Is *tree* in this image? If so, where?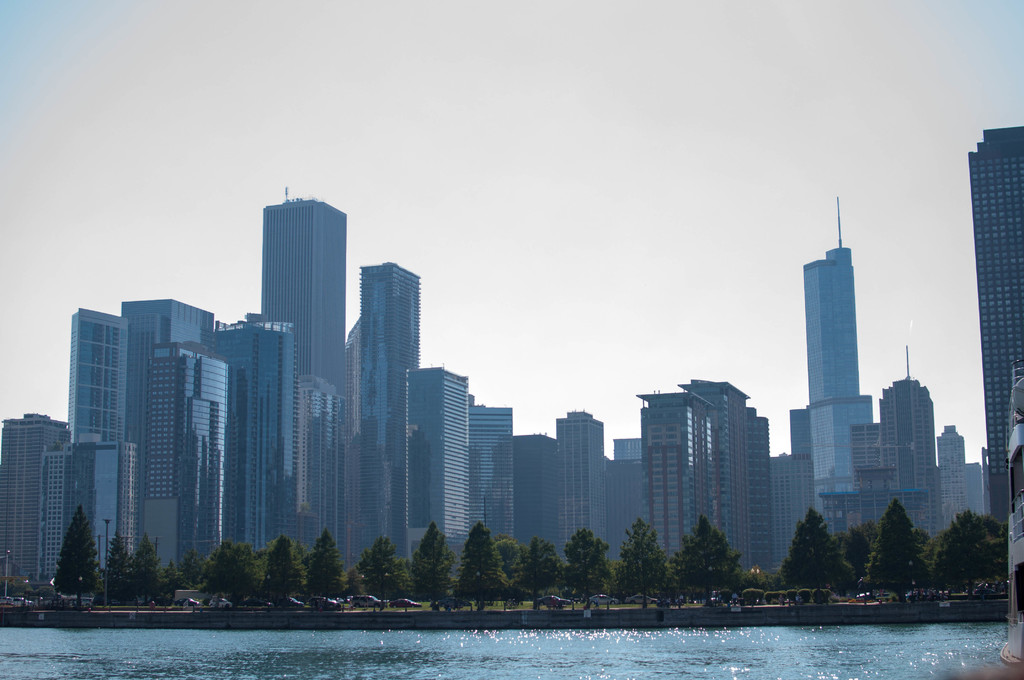
Yes, at rect(858, 497, 930, 597).
